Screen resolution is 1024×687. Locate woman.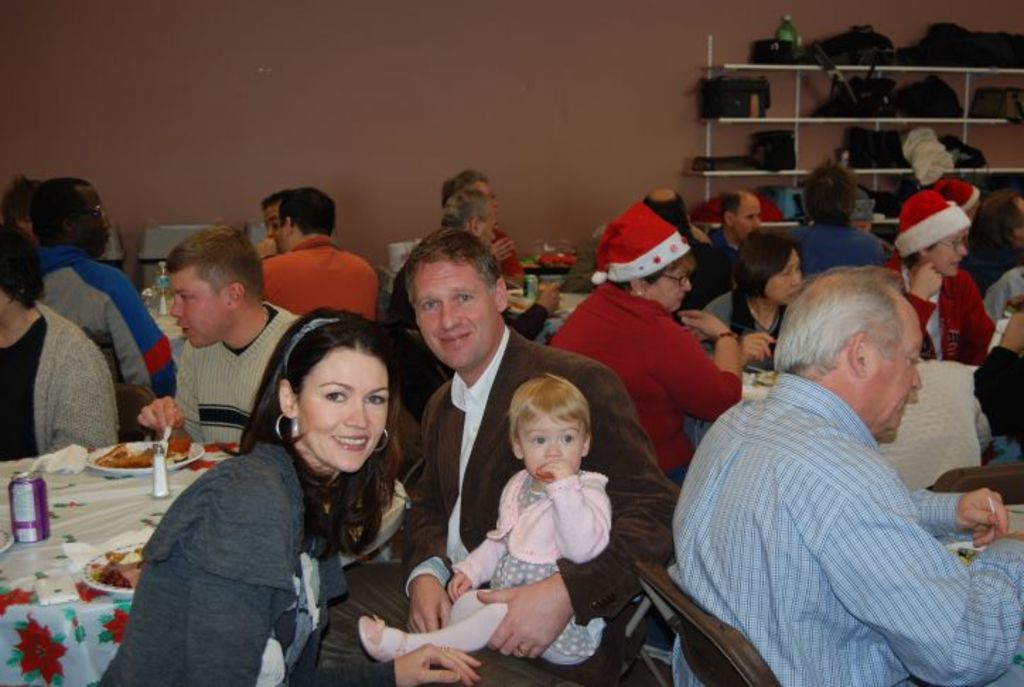
(99,304,402,686).
